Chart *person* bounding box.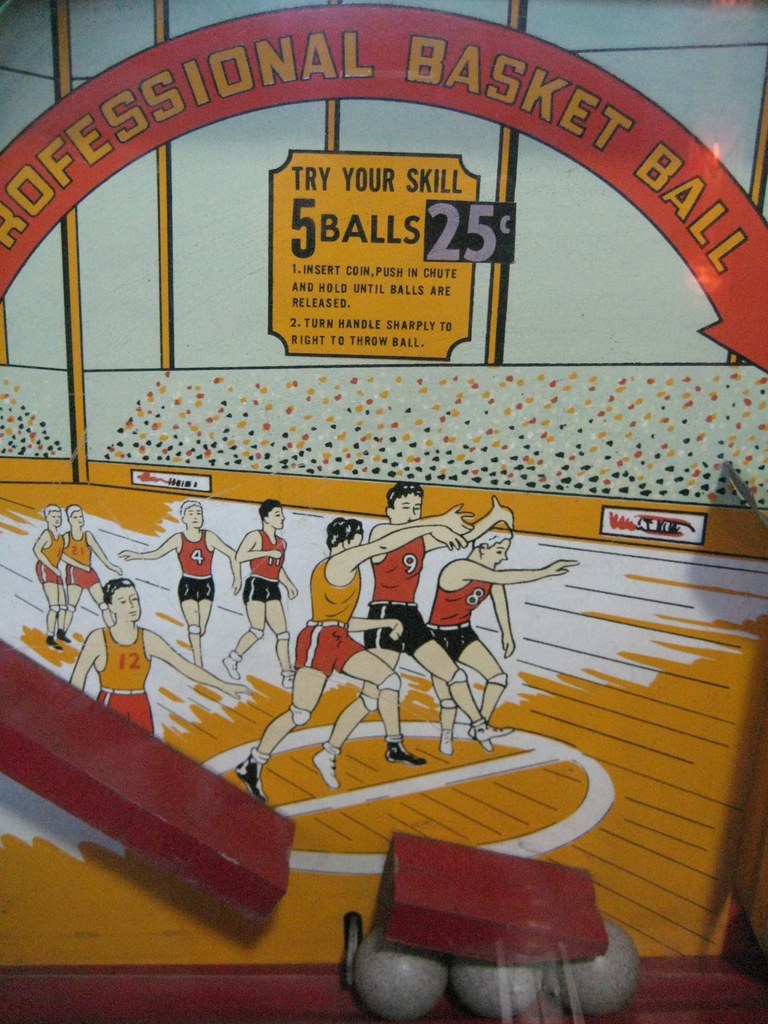
Charted: left=124, top=505, right=245, bottom=665.
